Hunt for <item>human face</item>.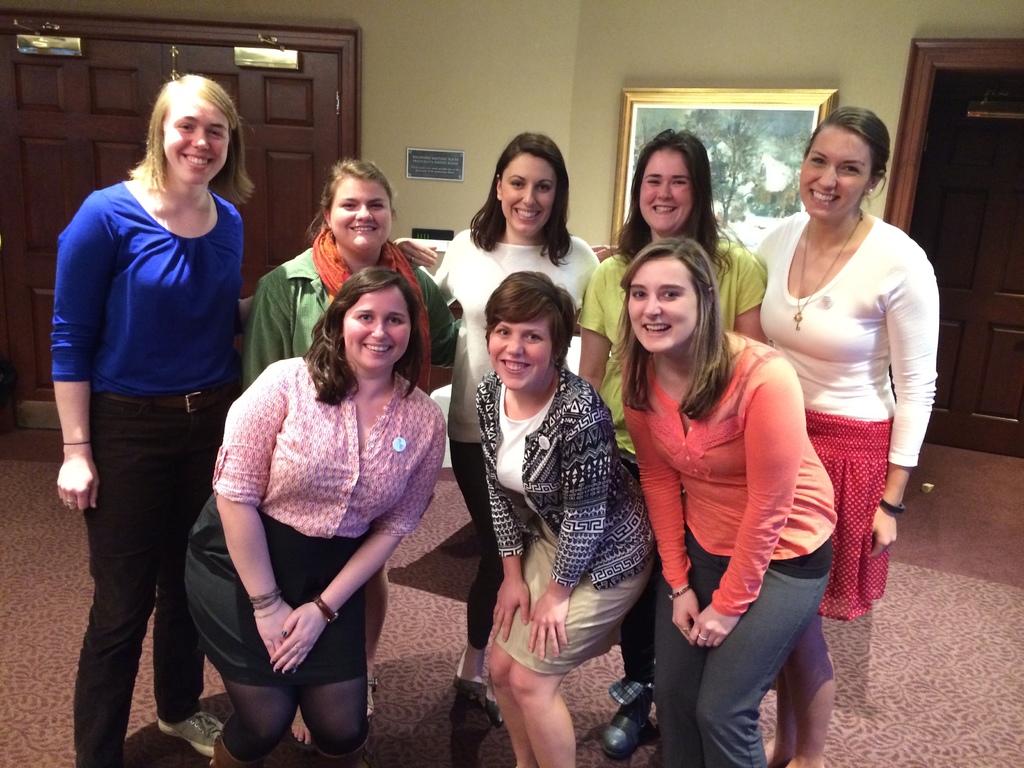
Hunted down at x1=332, y1=178, x2=390, y2=249.
